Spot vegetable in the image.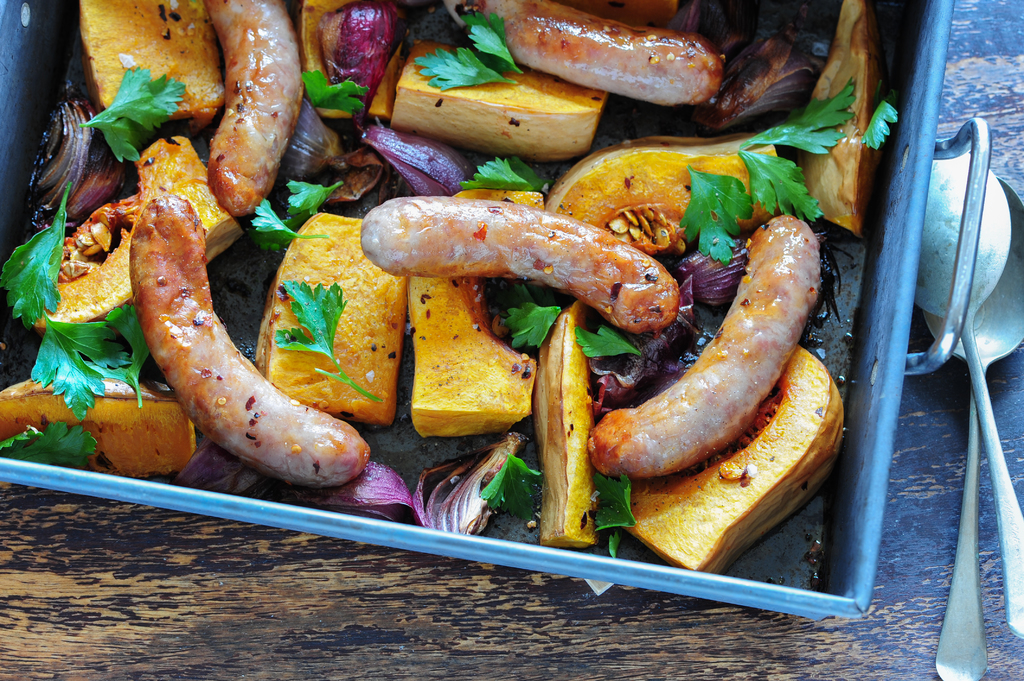
vegetable found at box=[289, 182, 337, 221].
